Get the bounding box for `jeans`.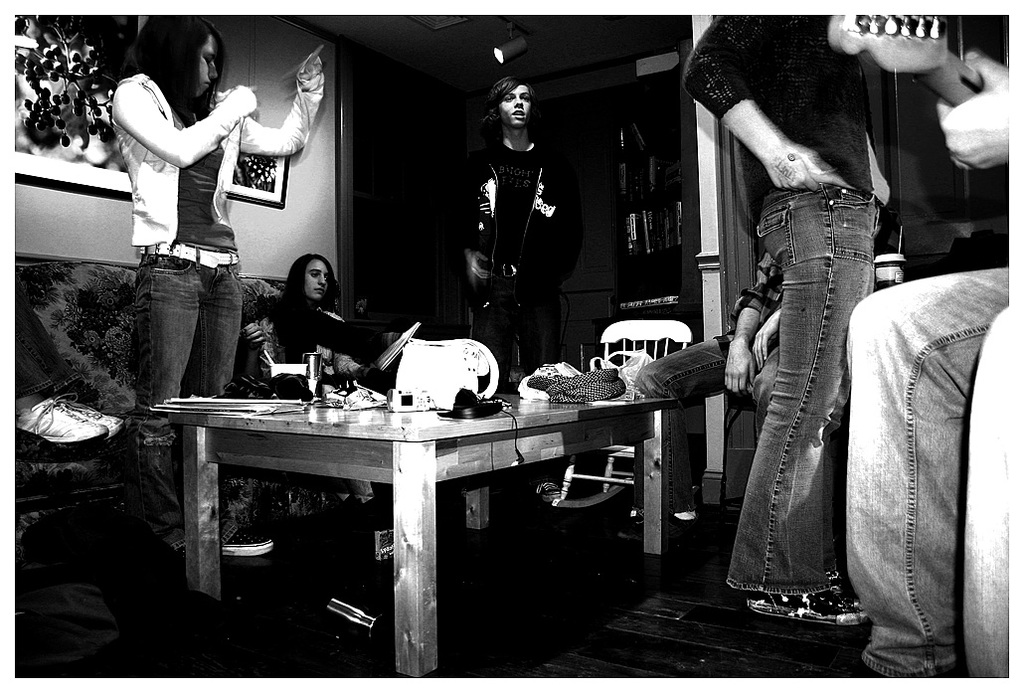
select_region(132, 234, 247, 433).
